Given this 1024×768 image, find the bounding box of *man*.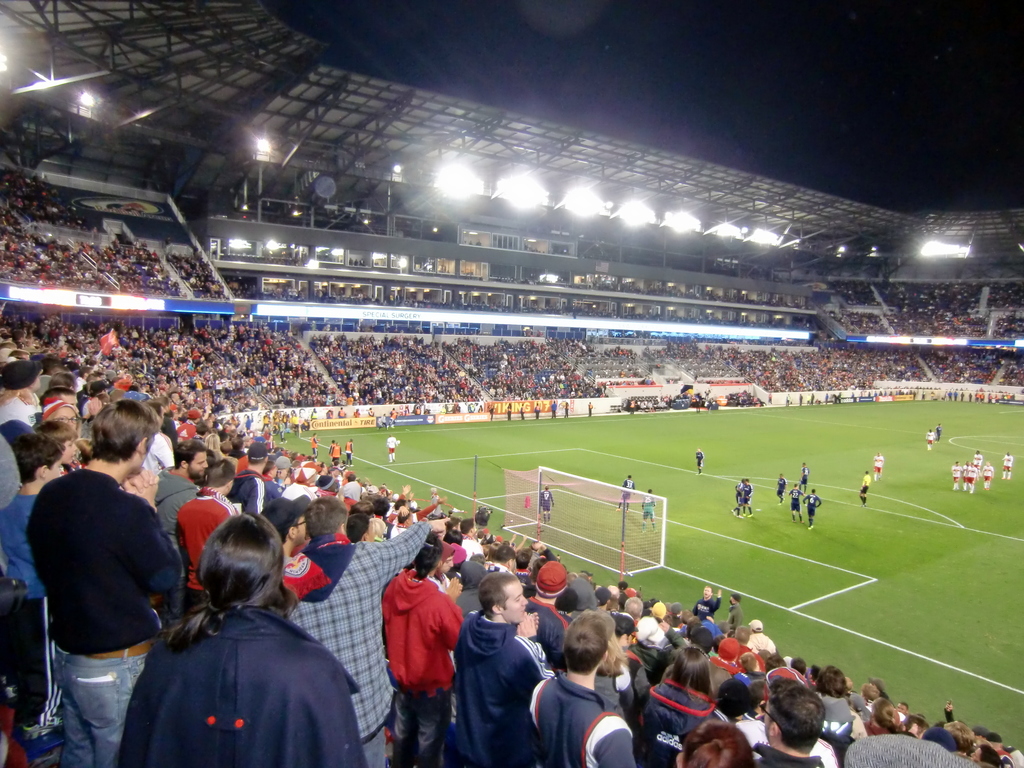
bbox=(740, 478, 756, 519).
